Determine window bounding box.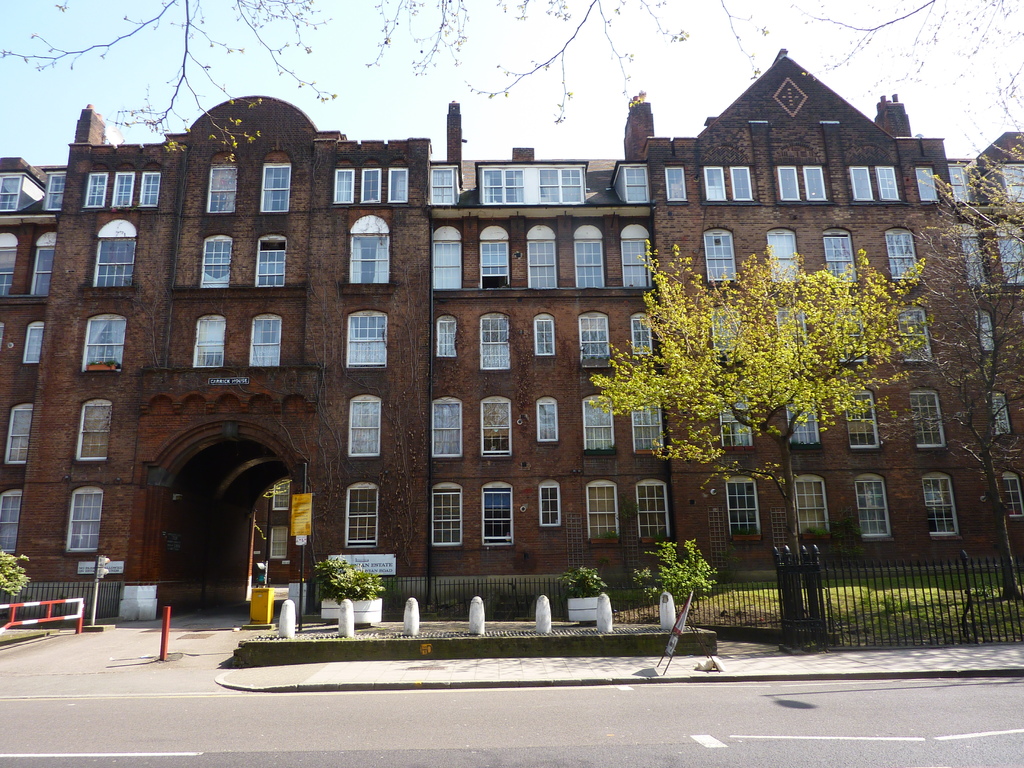
Determined: <box>205,167,236,211</box>.
